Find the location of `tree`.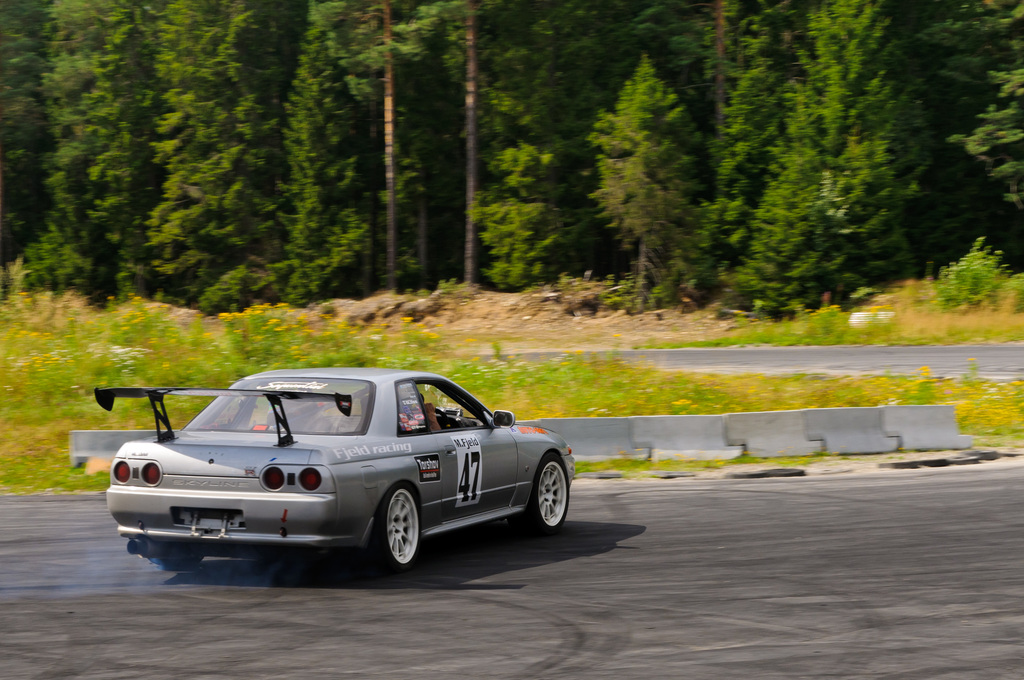
Location: x1=929, y1=4, x2=1023, y2=277.
